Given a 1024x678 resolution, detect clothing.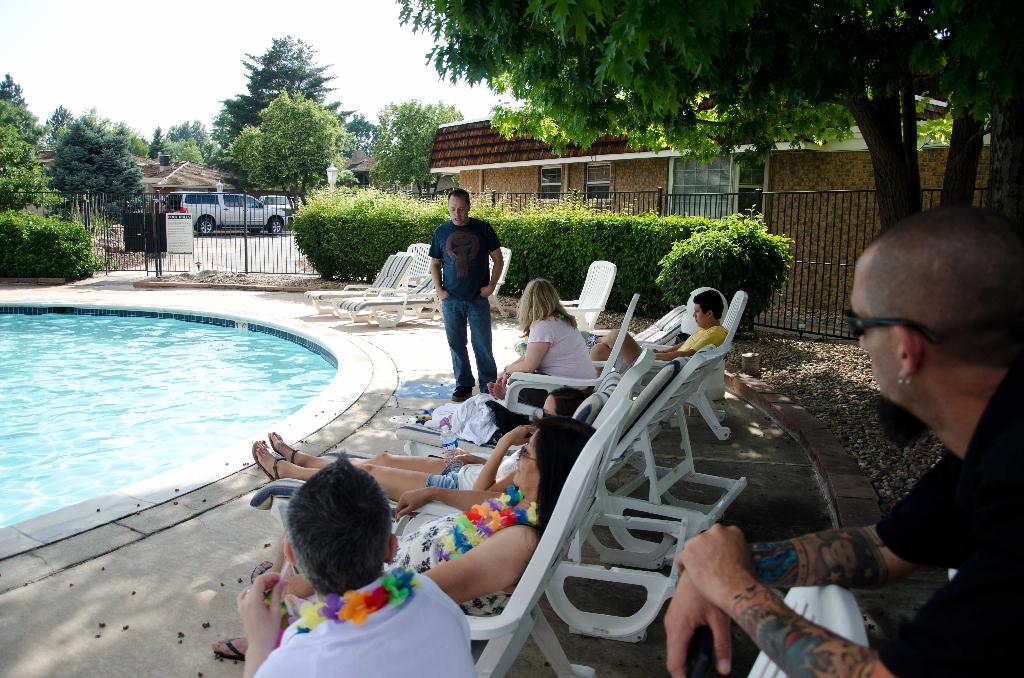
Rect(522, 316, 597, 408).
